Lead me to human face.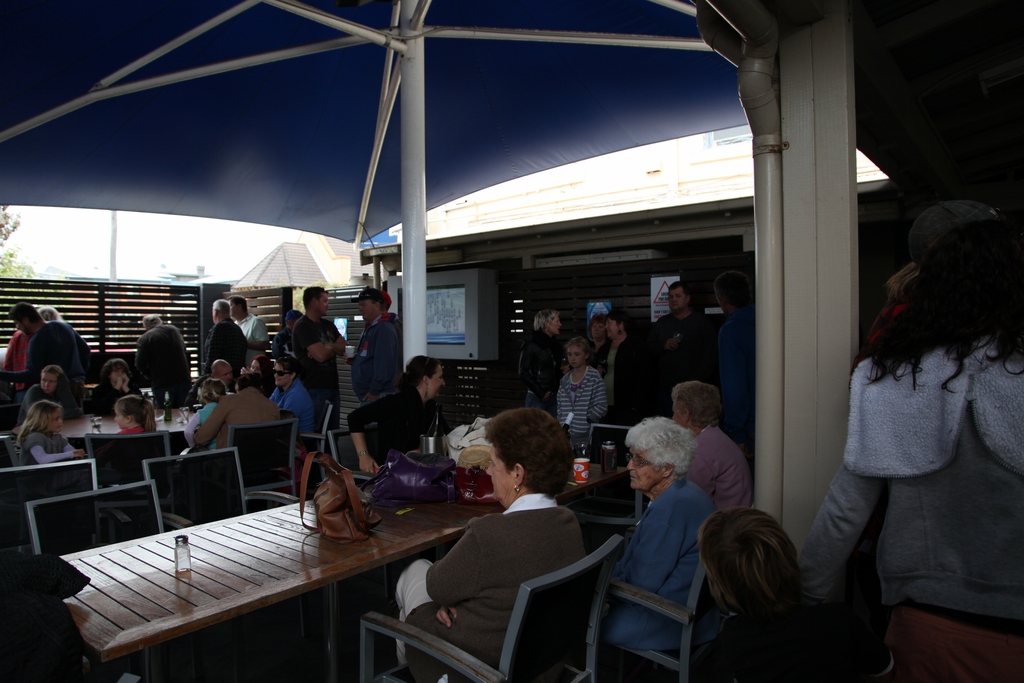
Lead to (x1=273, y1=356, x2=294, y2=388).
